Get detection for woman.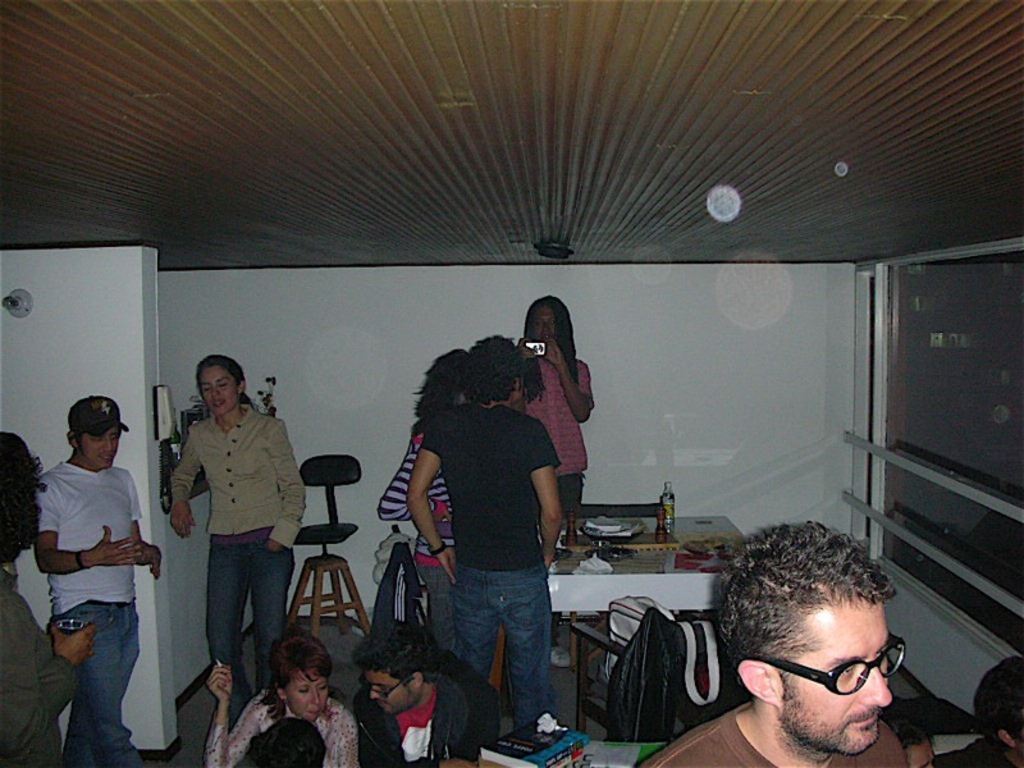
Detection: <bbox>155, 353, 292, 731</bbox>.
